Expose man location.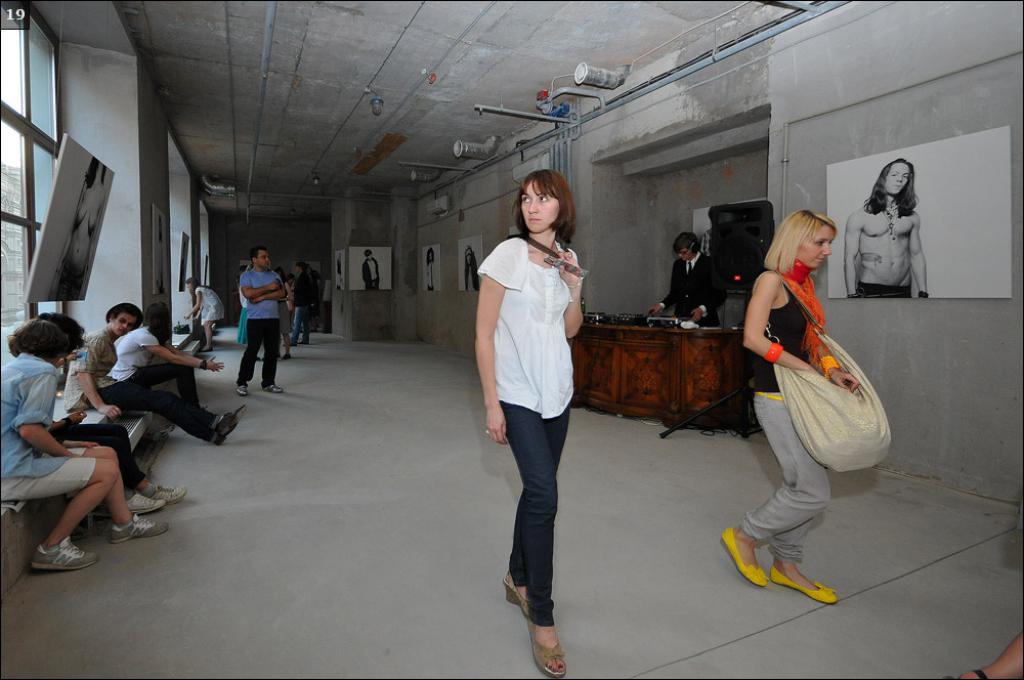
Exposed at x1=242, y1=251, x2=290, y2=393.
